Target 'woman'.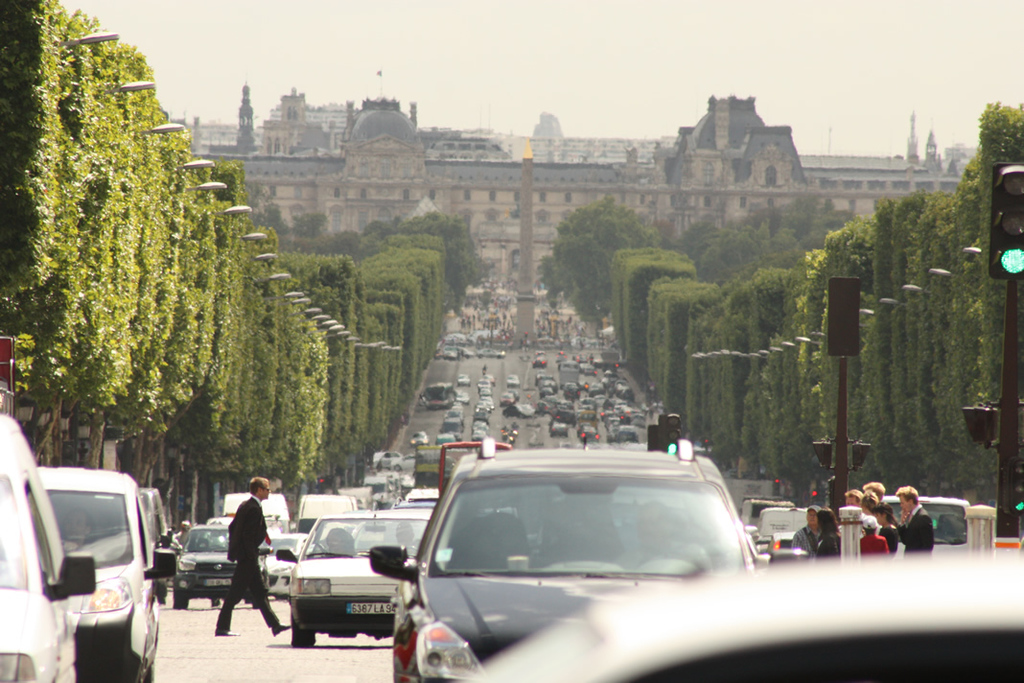
Target region: [left=872, top=503, right=902, bottom=555].
